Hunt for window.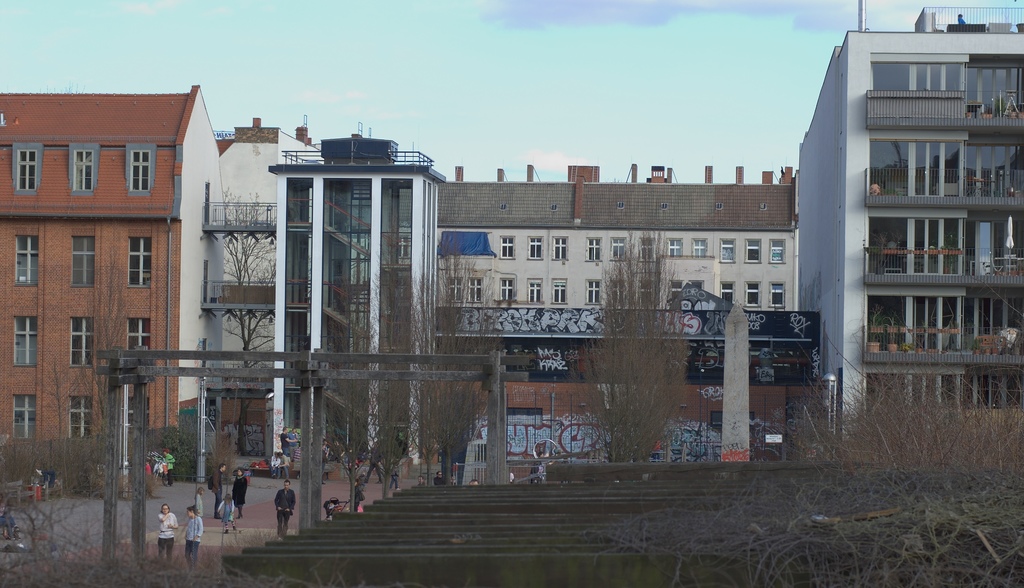
Hunted down at 667 279 684 304.
